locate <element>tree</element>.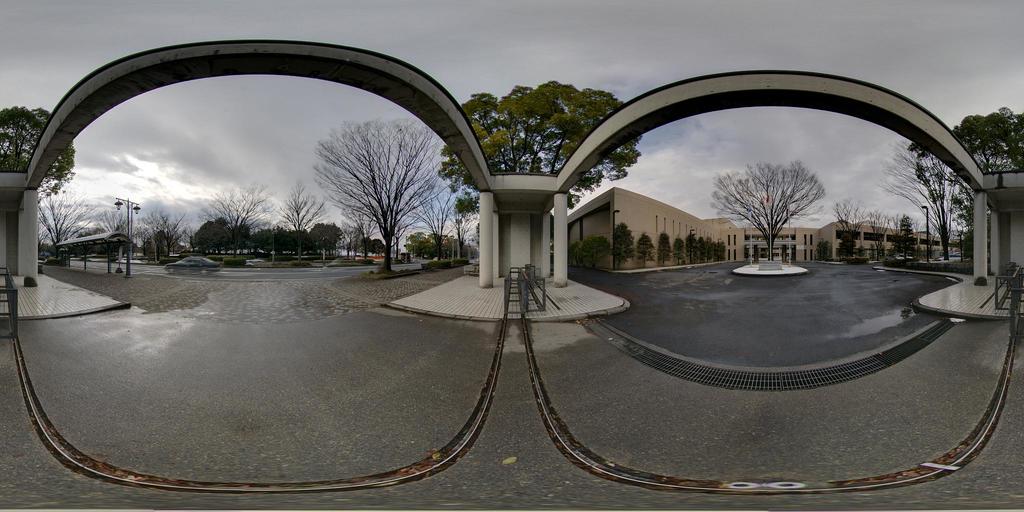
Bounding box: 891:208:931:255.
